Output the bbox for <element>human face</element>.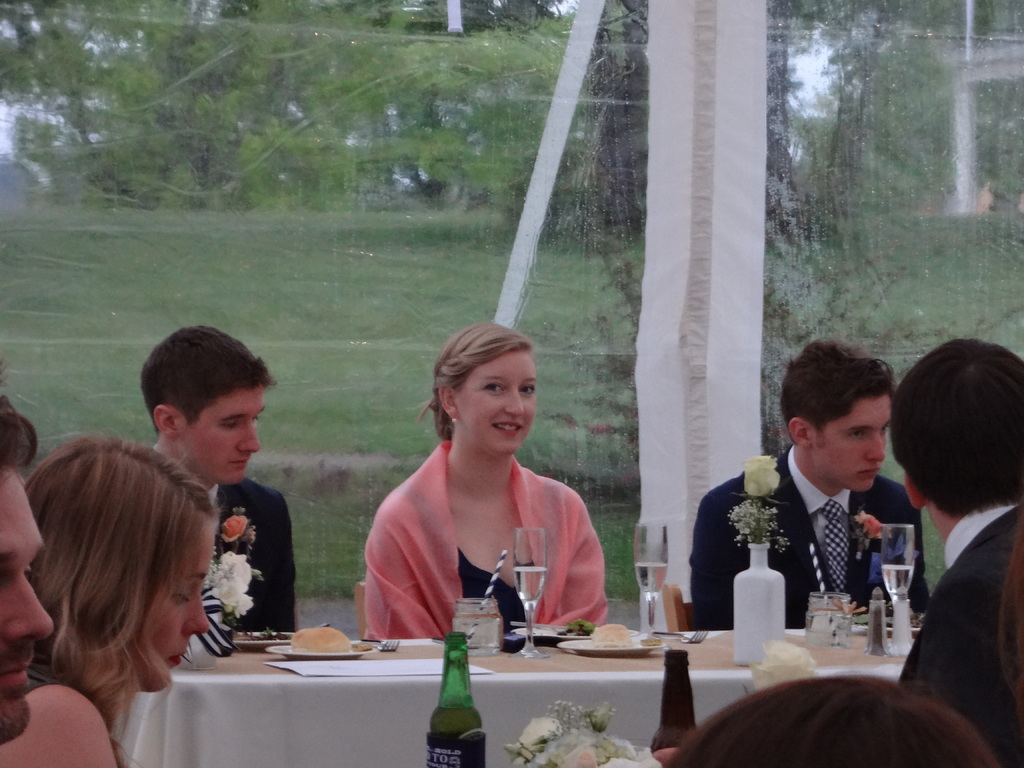
rect(797, 394, 890, 488).
